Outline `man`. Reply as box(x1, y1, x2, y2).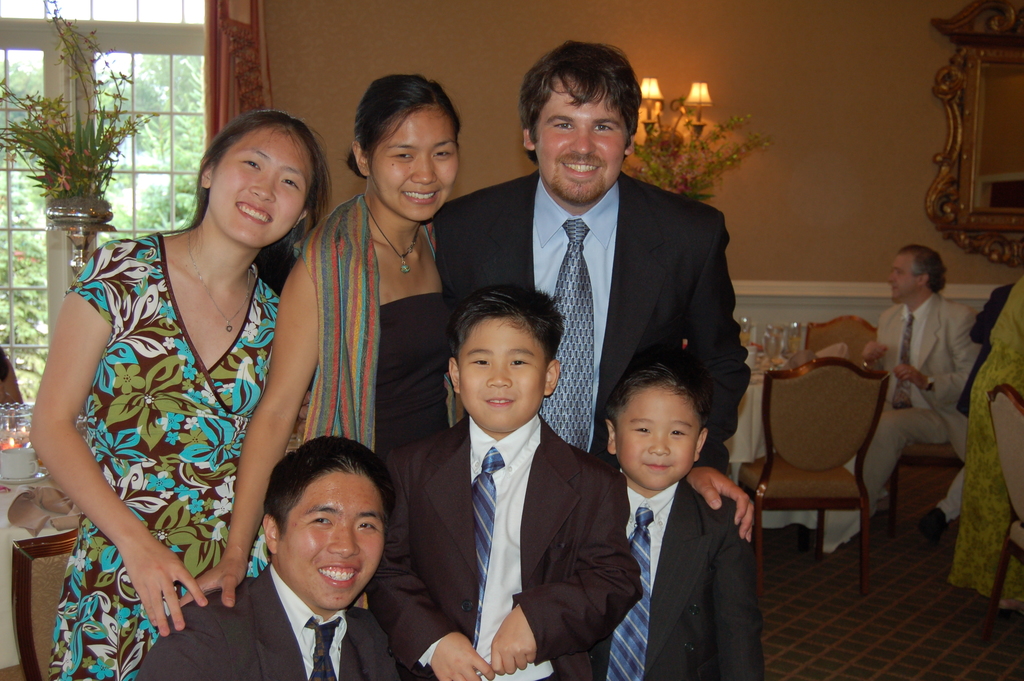
box(133, 432, 399, 680).
